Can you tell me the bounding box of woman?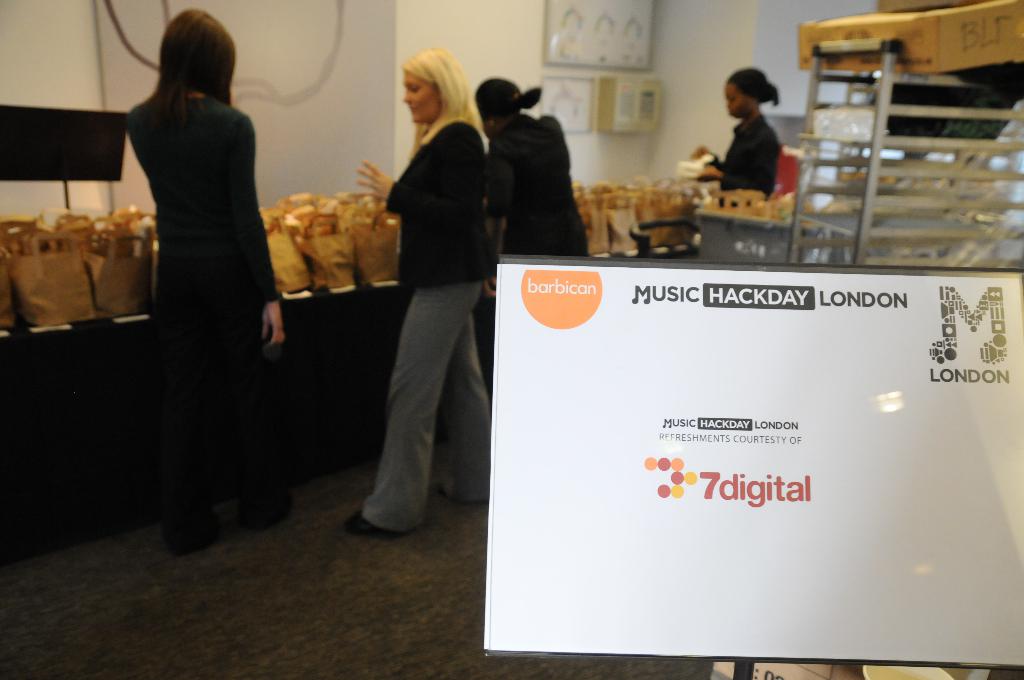
(left=691, top=83, right=781, bottom=208).
